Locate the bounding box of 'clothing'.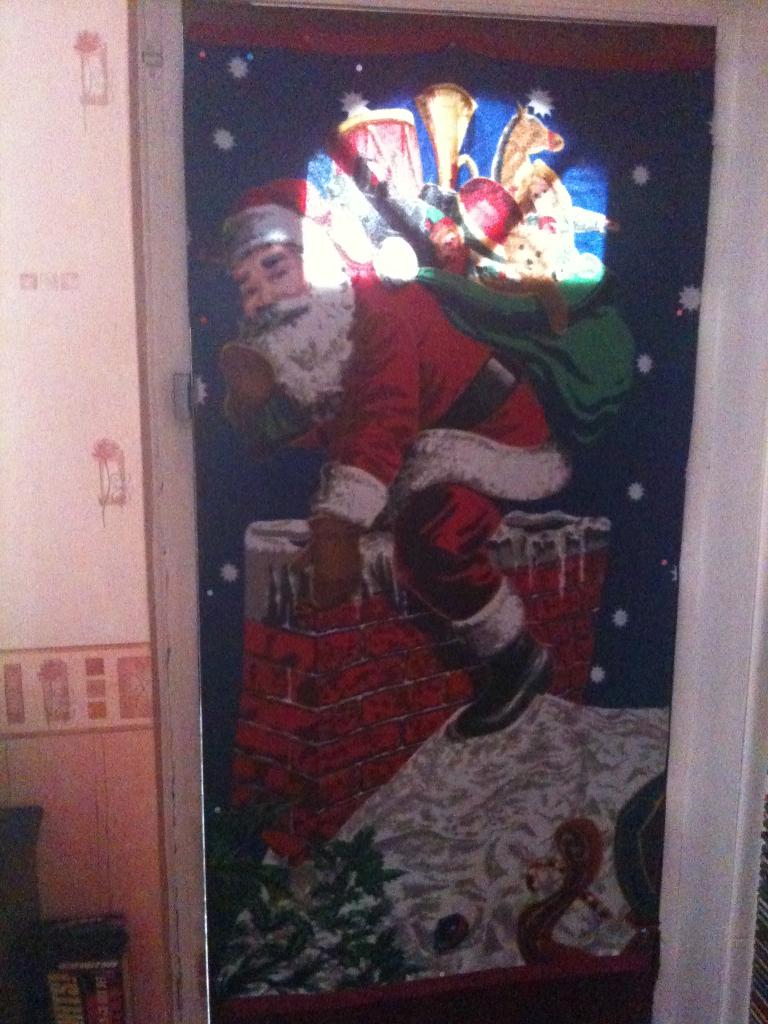
Bounding box: (left=198, top=190, right=605, bottom=624).
